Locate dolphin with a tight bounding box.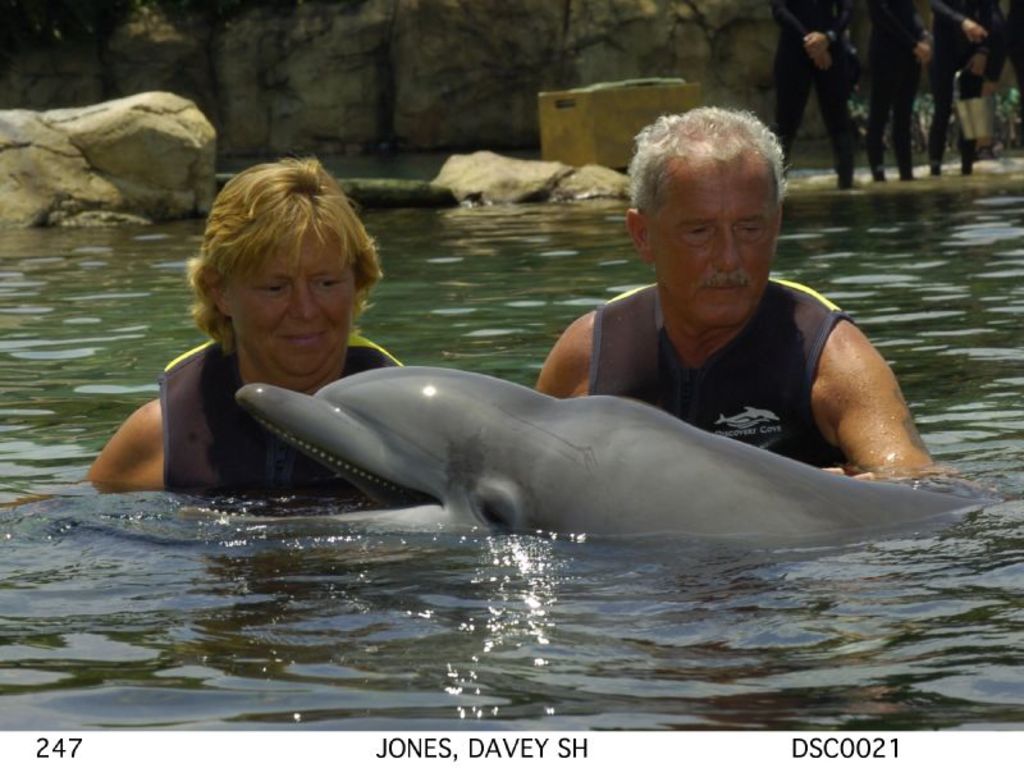
crop(178, 361, 1007, 584).
